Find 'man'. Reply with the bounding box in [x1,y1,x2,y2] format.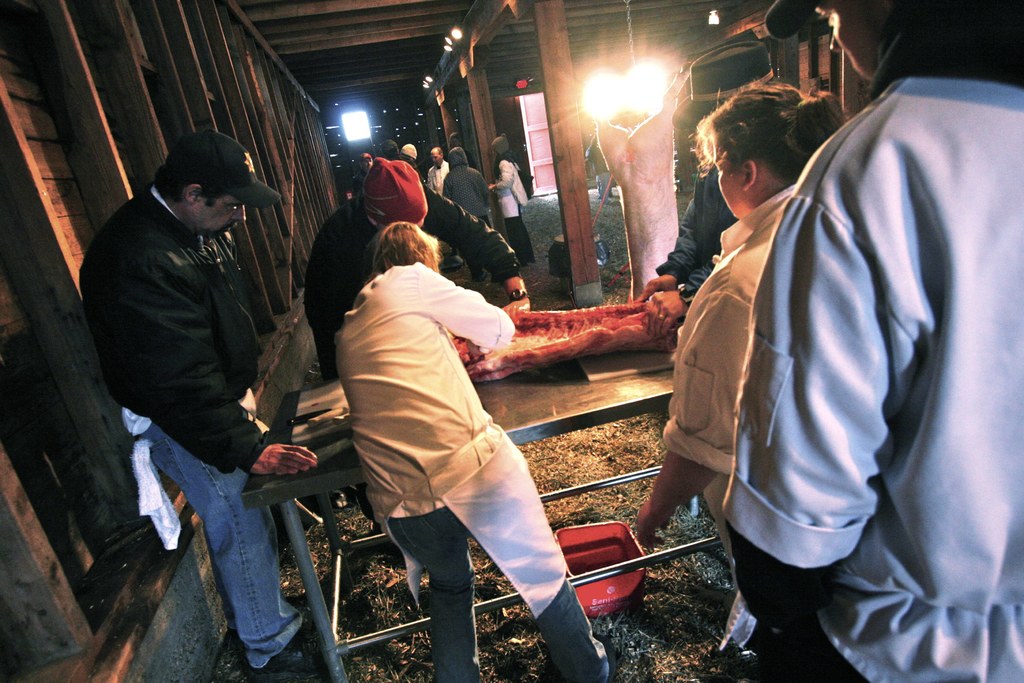
[88,113,315,627].
